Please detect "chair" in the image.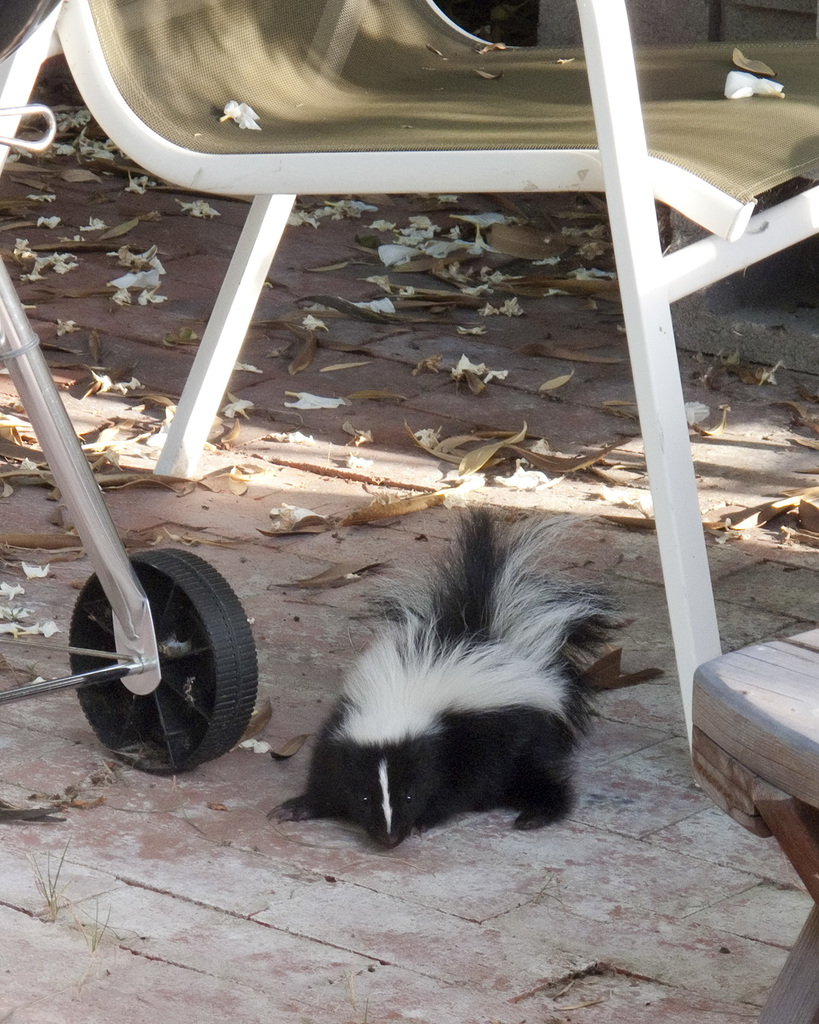
<region>44, 25, 739, 693</region>.
